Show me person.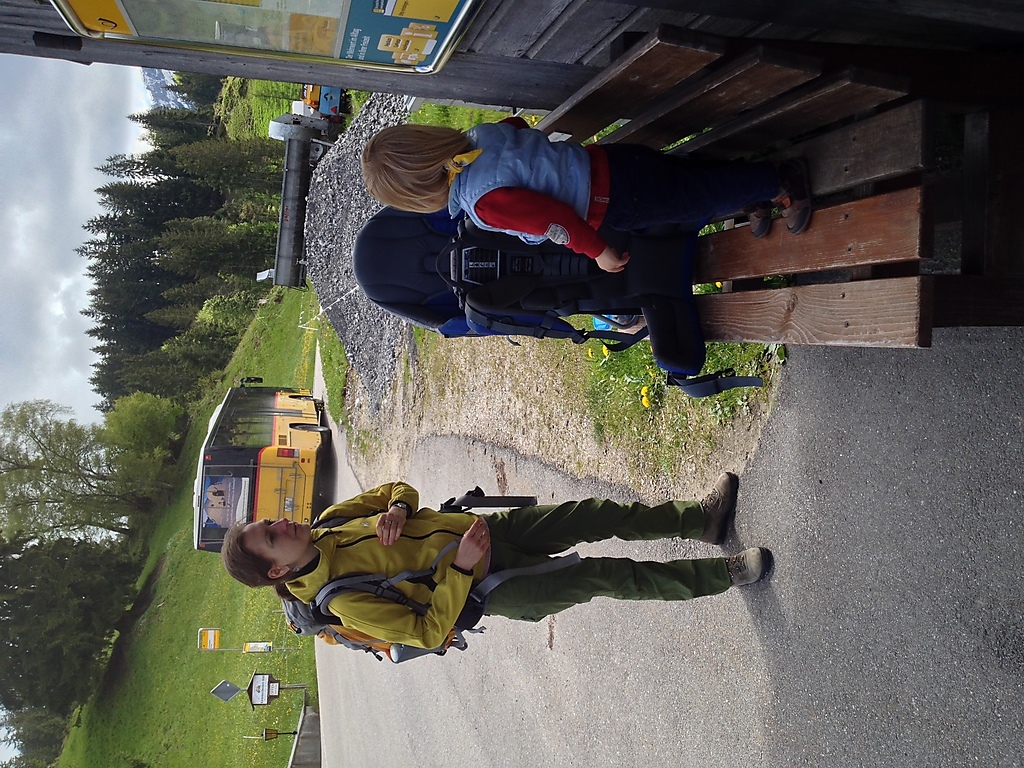
person is here: bbox=(379, 143, 815, 385).
